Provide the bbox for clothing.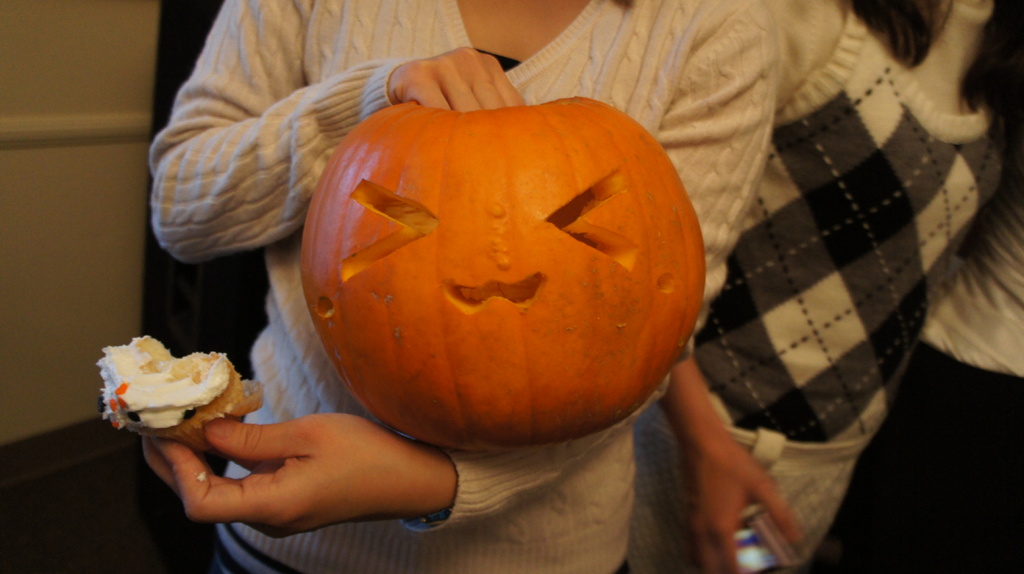
[x1=150, y1=0, x2=771, y2=570].
